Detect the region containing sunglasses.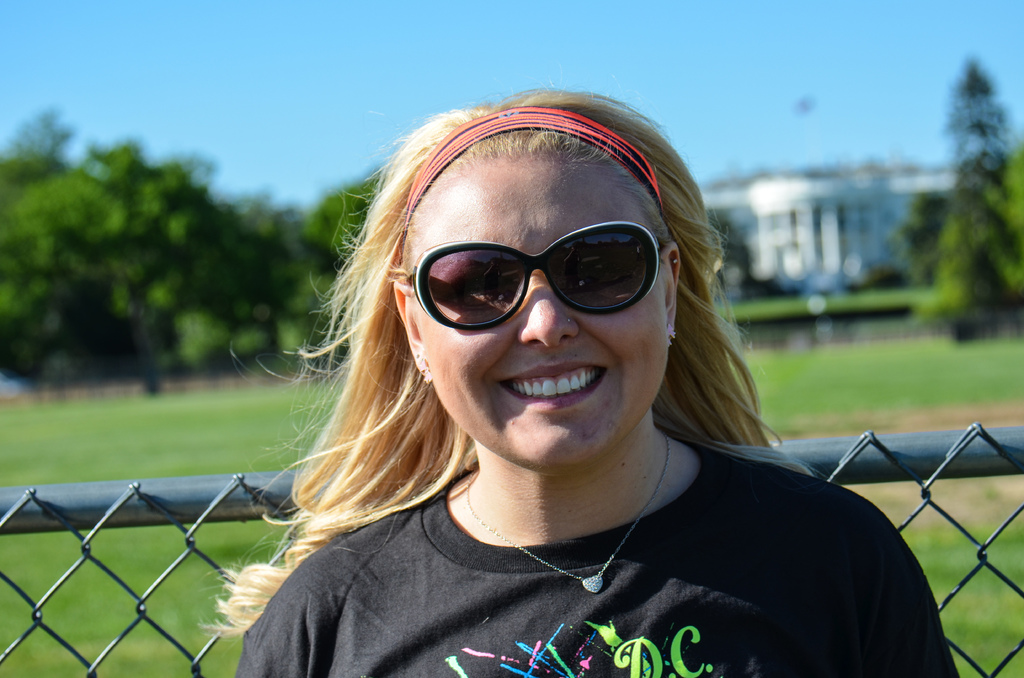
413,220,661,332.
